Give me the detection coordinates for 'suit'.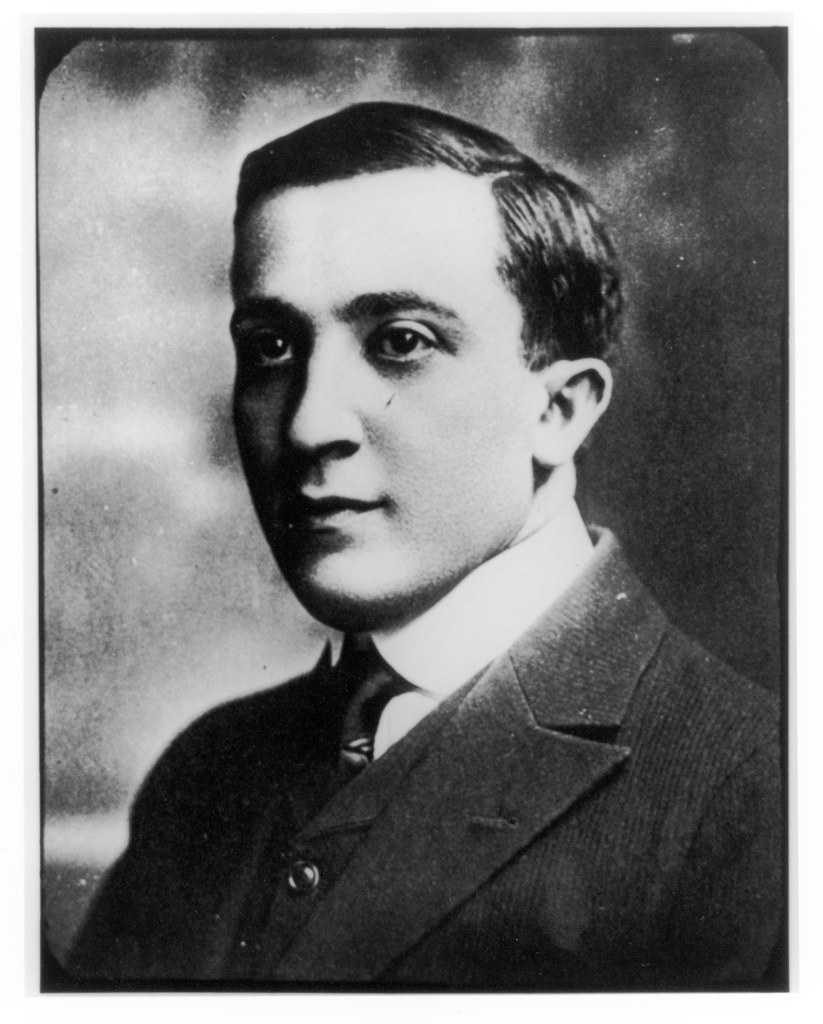
(left=186, top=517, right=735, bottom=975).
